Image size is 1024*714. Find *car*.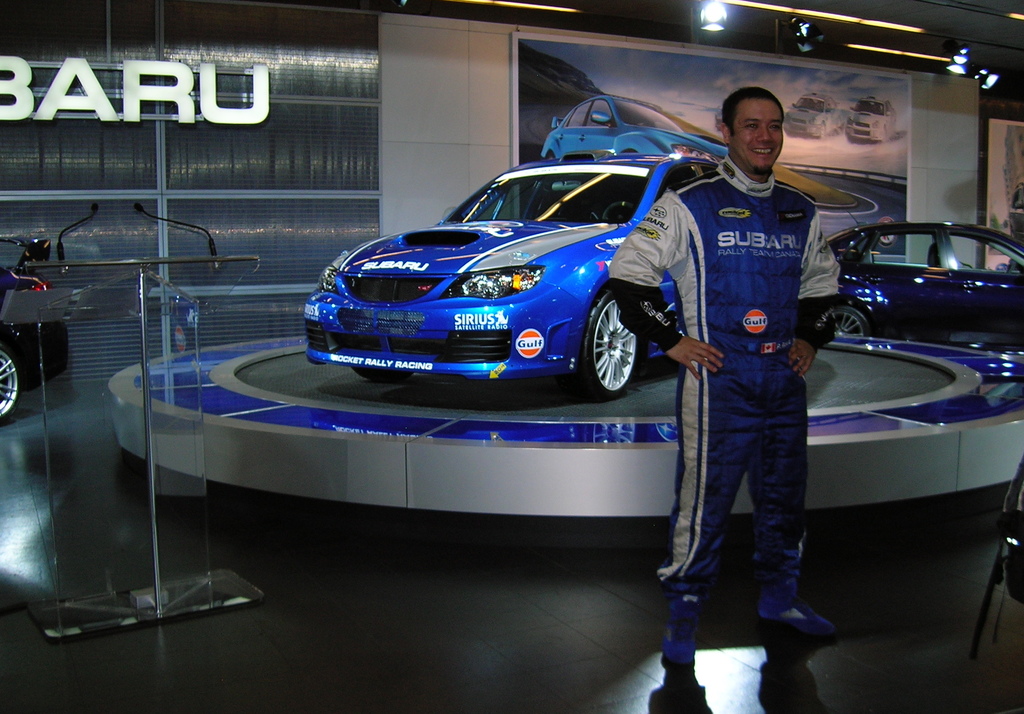
826/210/1023/352.
